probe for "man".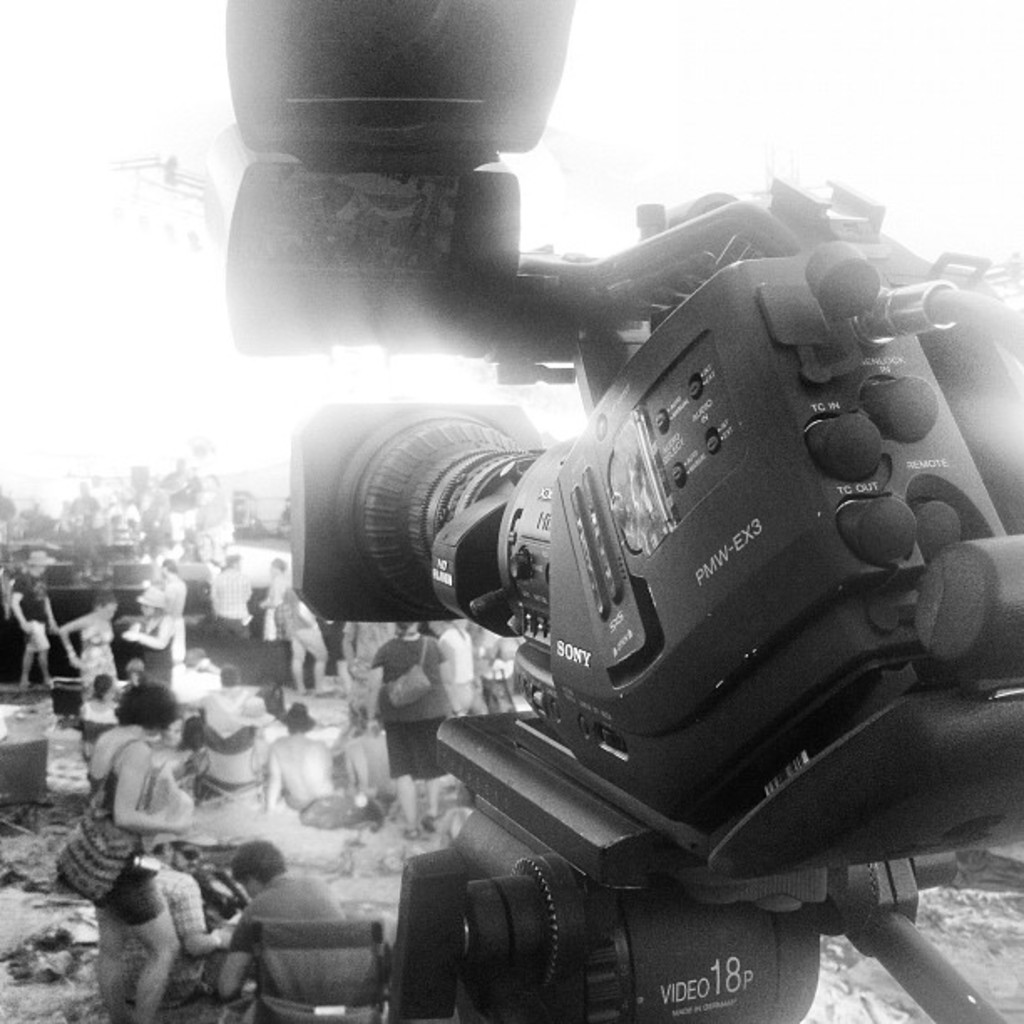
Probe result: <box>184,828,405,1022</box>.
